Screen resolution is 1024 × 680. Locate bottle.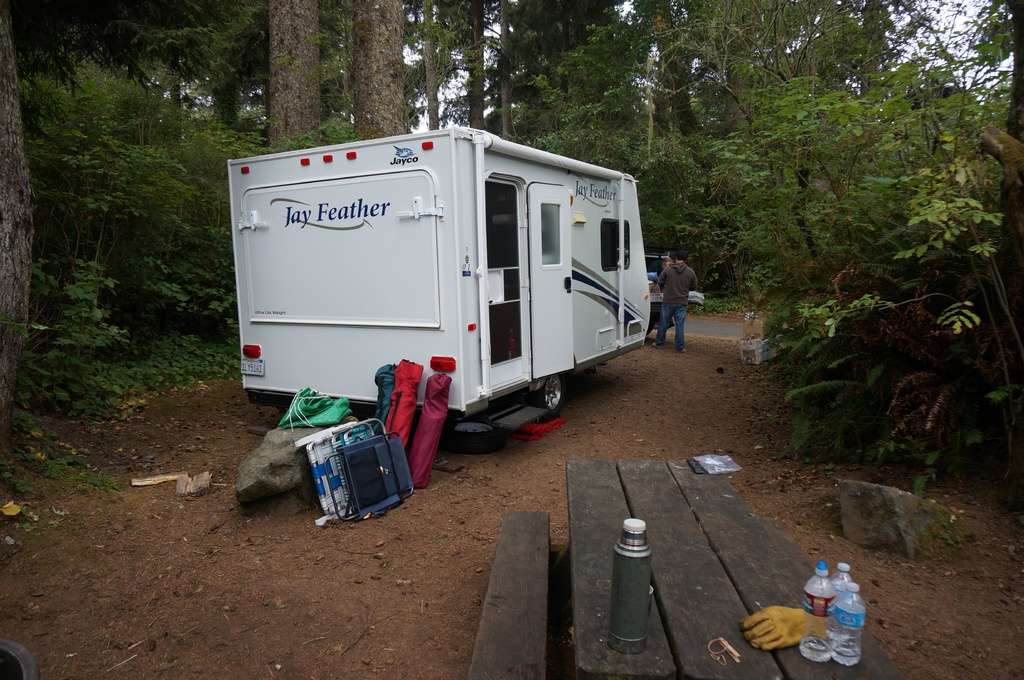
crop(818, 560, 848, 594).
